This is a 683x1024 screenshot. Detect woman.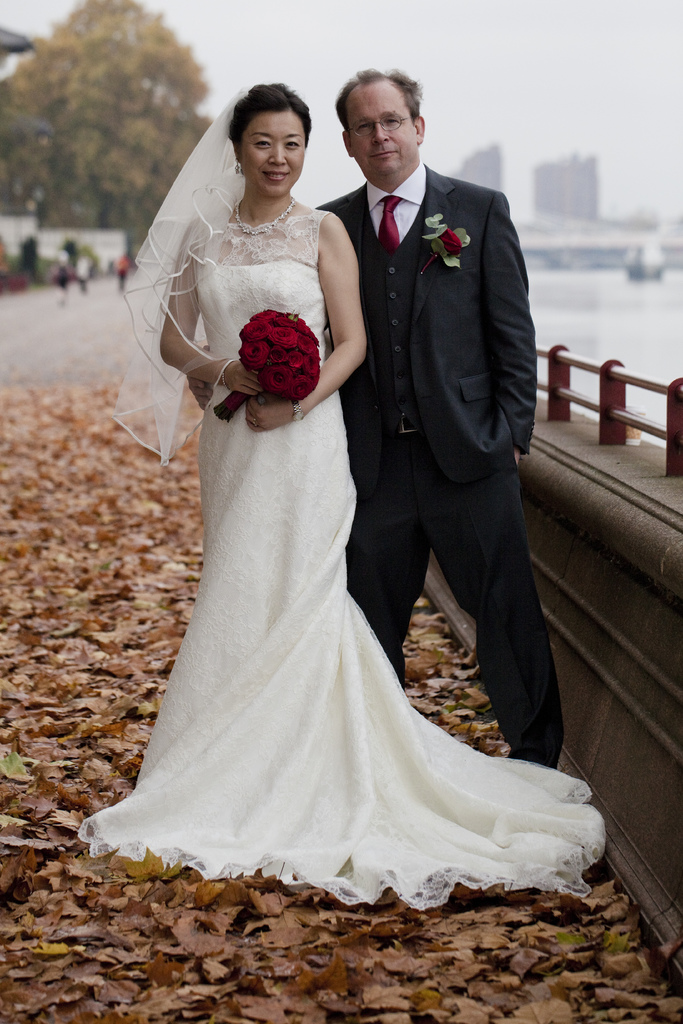
(115, 67, 560, 906).
